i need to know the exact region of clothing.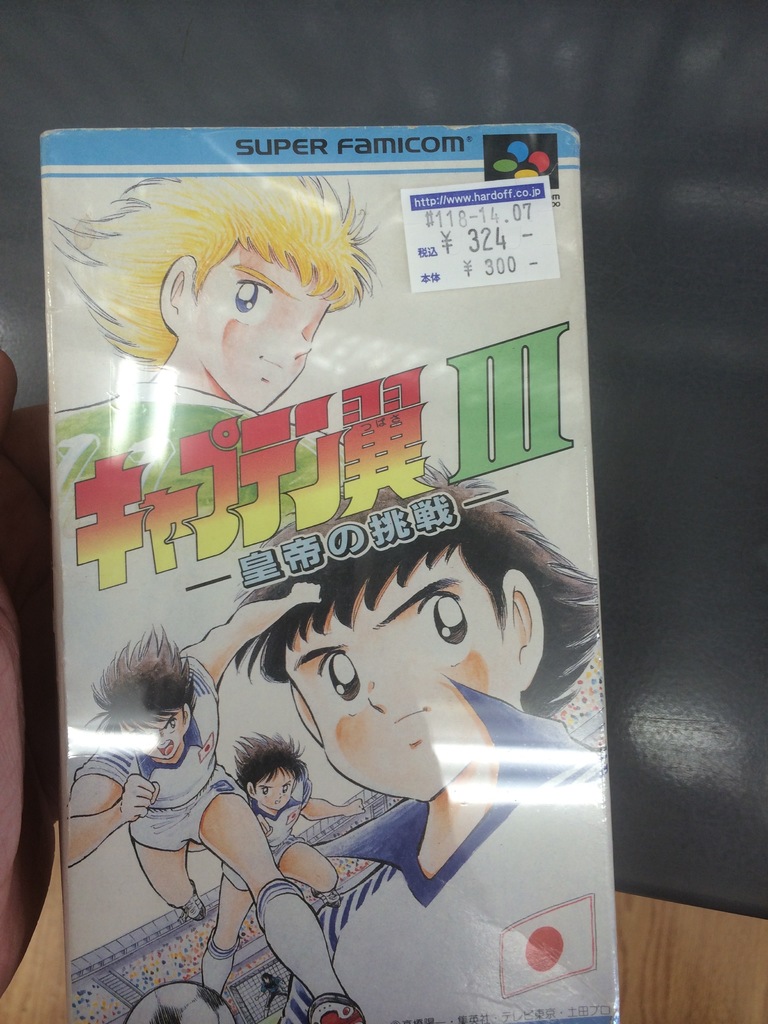
Region: region(76, 652, 232, 853).
